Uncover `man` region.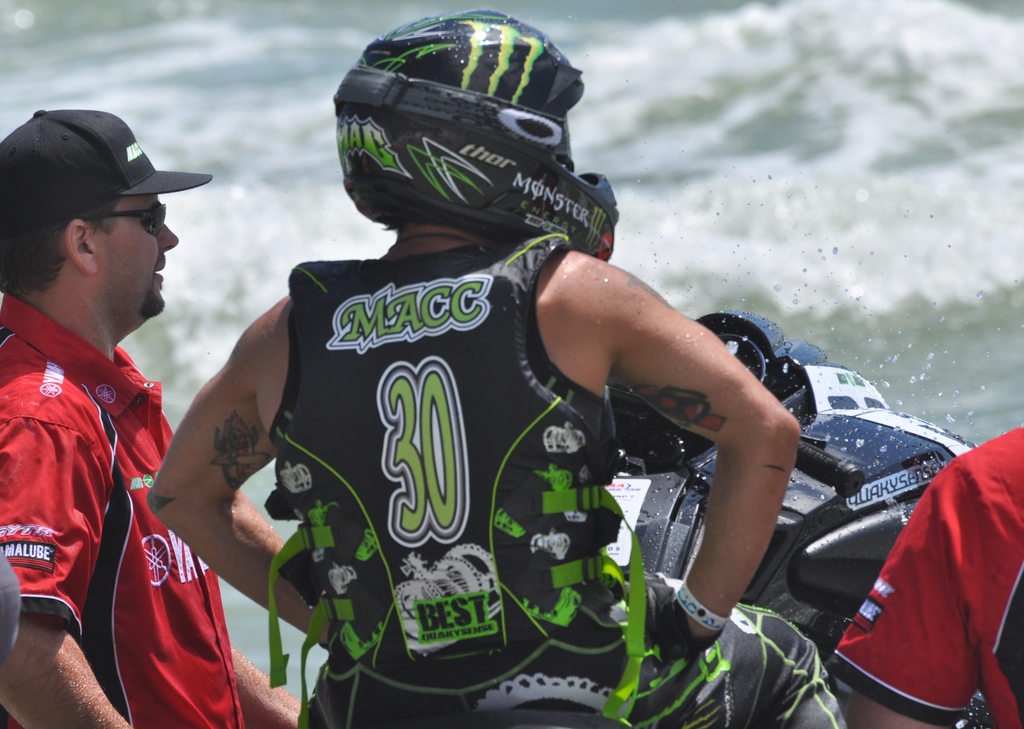
Uncovered: [822,415,1023,728].
